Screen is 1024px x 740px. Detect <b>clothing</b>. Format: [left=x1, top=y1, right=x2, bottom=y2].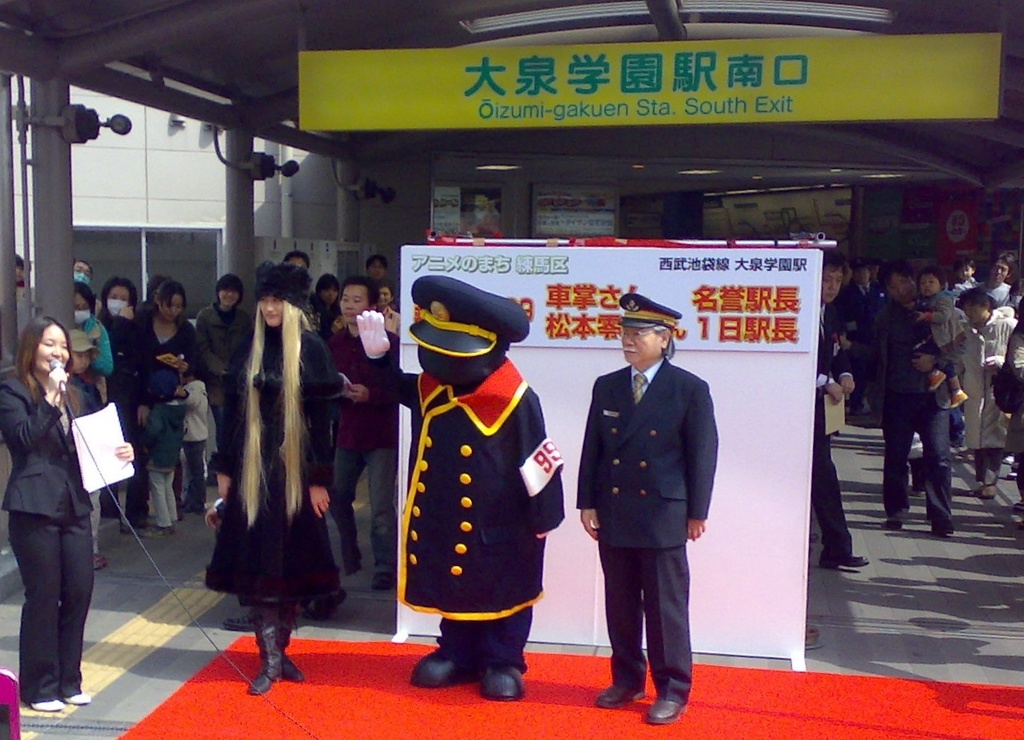
[left=574, top=353, right=719, bottom=706].
